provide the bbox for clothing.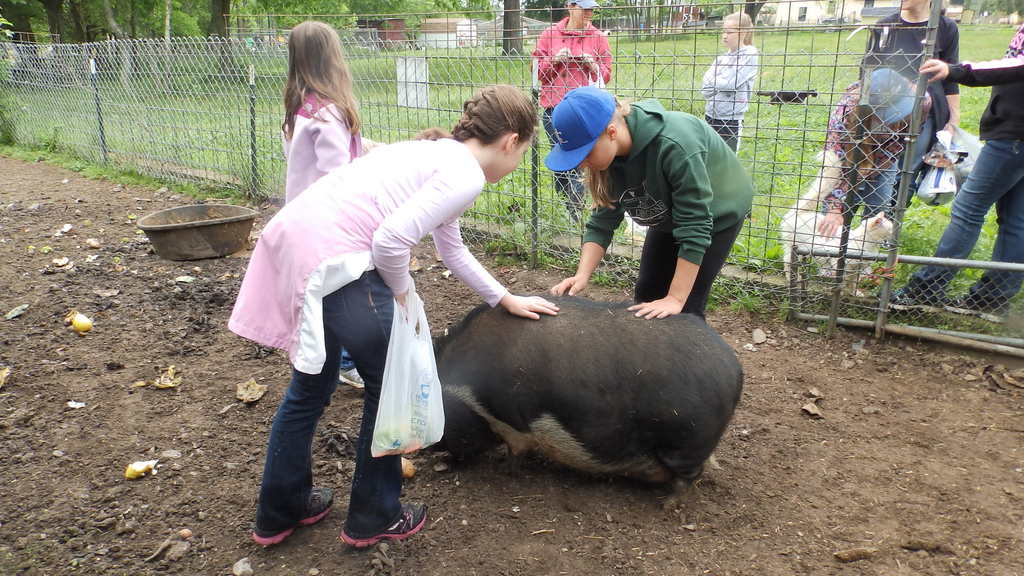
locate(897, 51, 1023, 309).
